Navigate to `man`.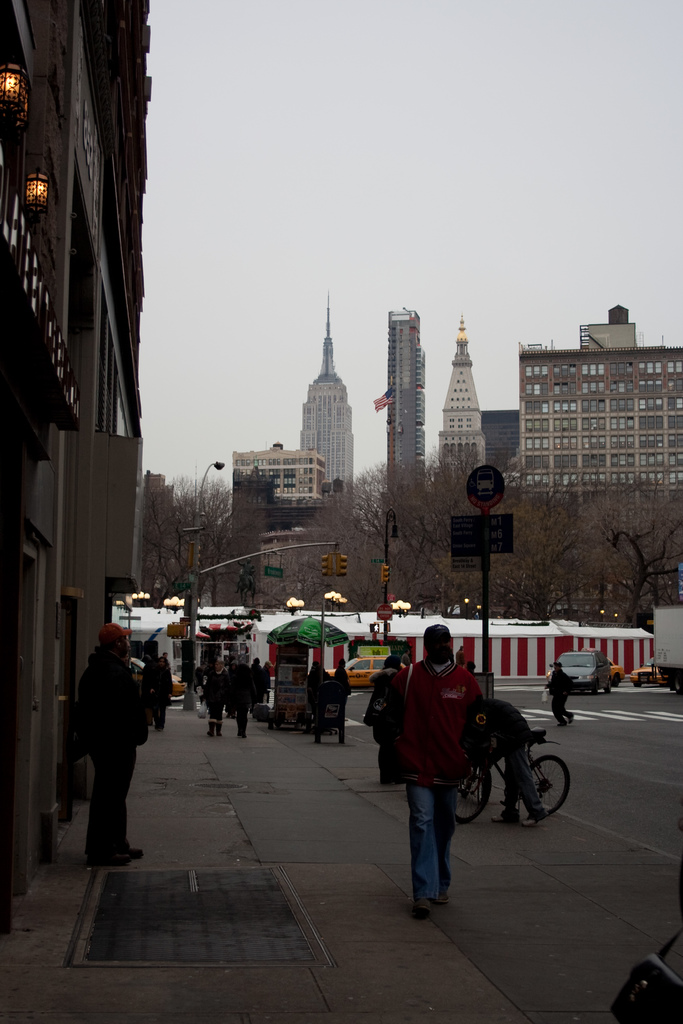
Navigation target: {"x1": 387, "y1": 627, "x2": 490, "y2": 923}.
